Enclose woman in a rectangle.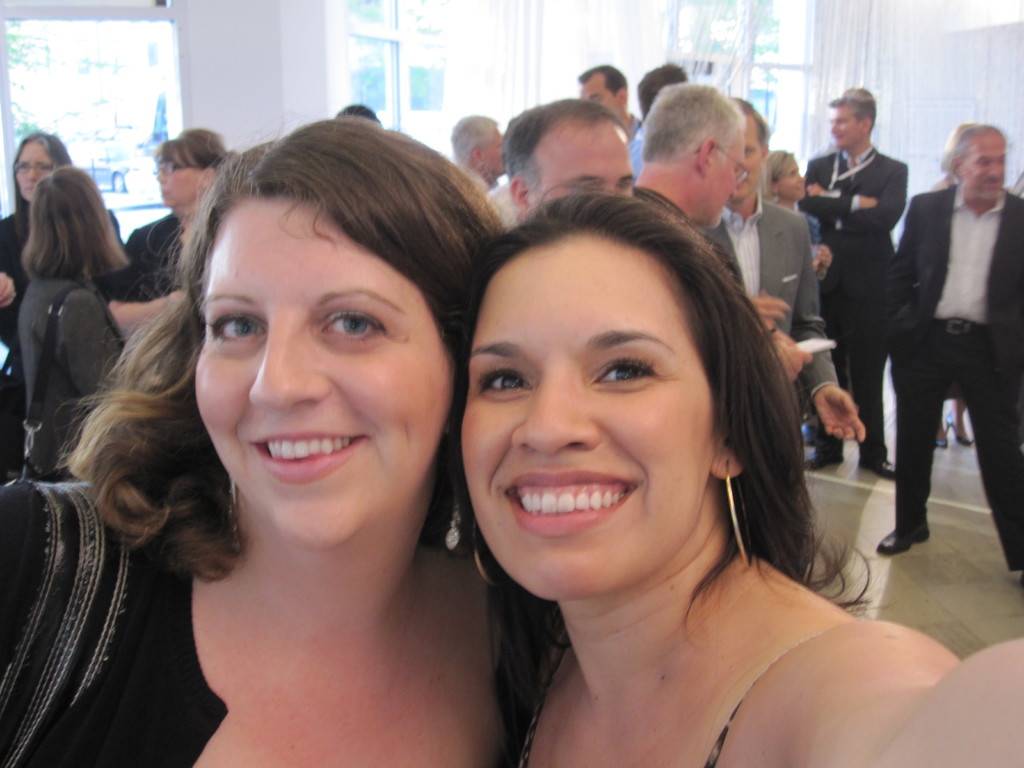
(0, 129, 127, 472).
